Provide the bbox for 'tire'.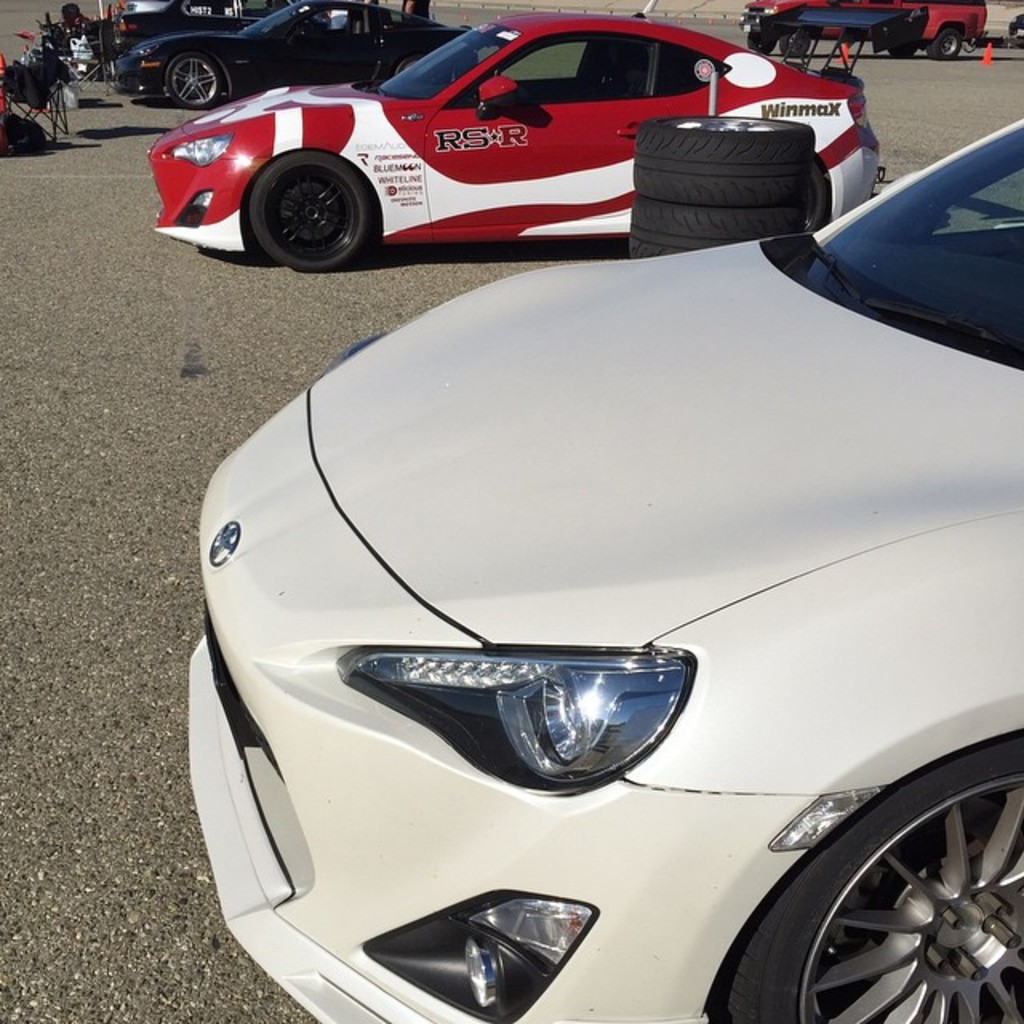
[x1=923, y1=26, x2=970, y2=64].
